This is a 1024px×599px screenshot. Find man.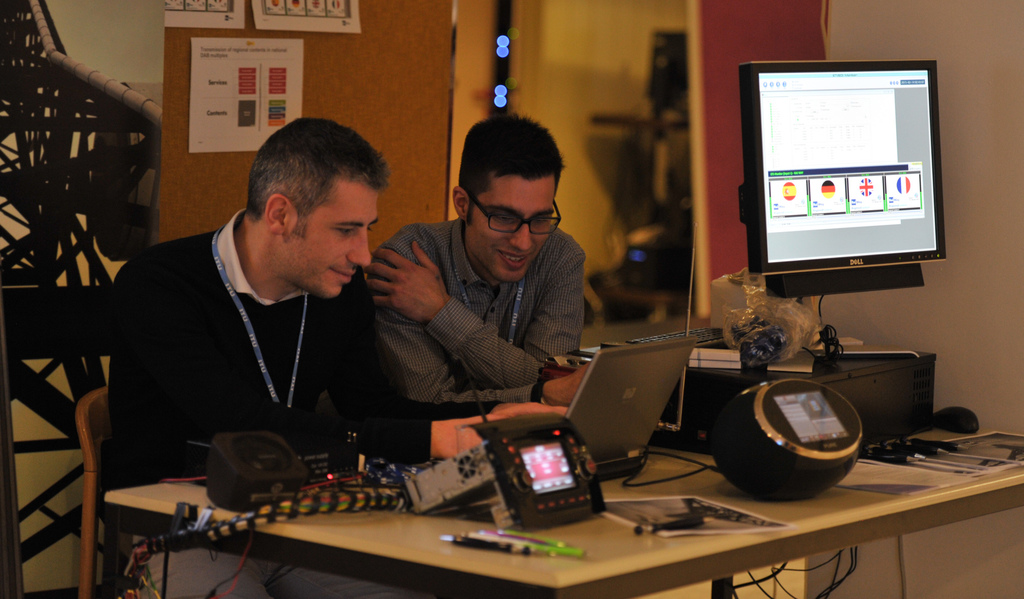
Bounding box: <box>102,114,568,598</box>.
